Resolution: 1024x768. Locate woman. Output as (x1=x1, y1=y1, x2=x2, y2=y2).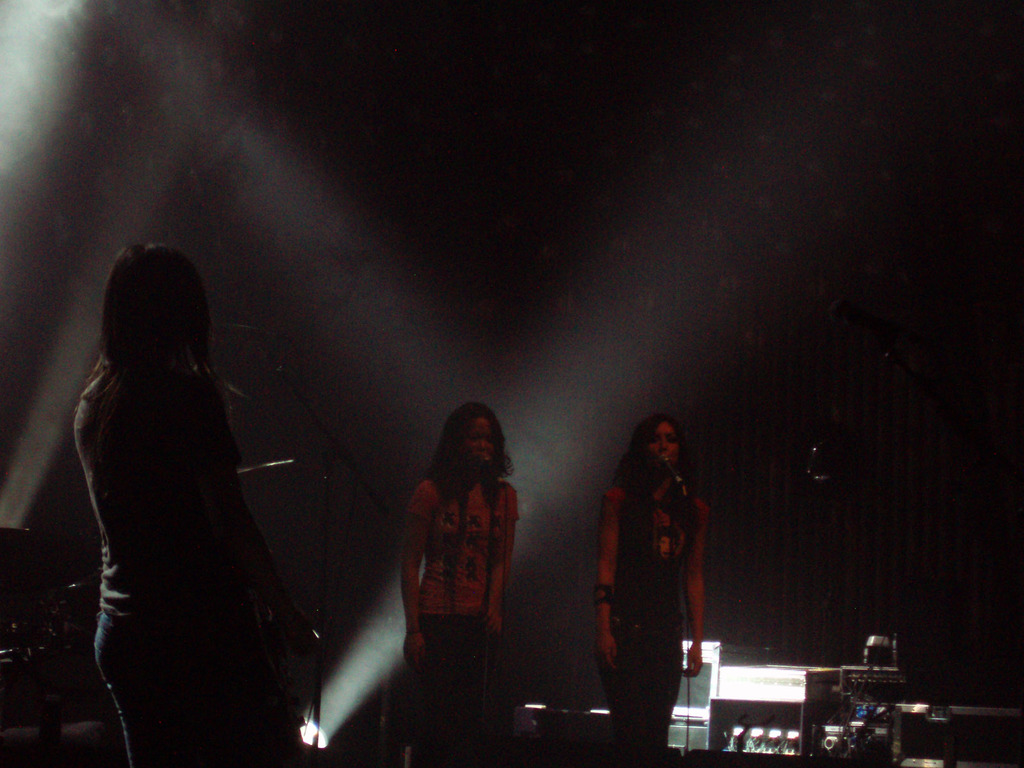
(x1=72, y1=245, x2=326, y2=767).
